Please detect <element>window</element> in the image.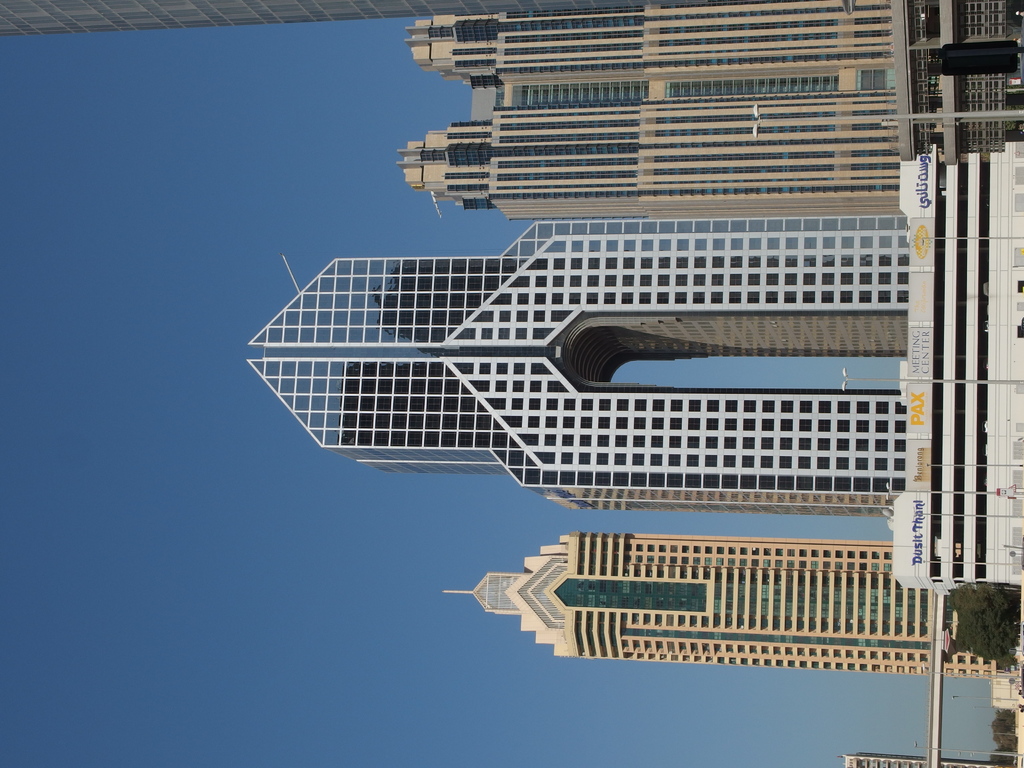
[left=706, top=454, right=717, bottom=468].
